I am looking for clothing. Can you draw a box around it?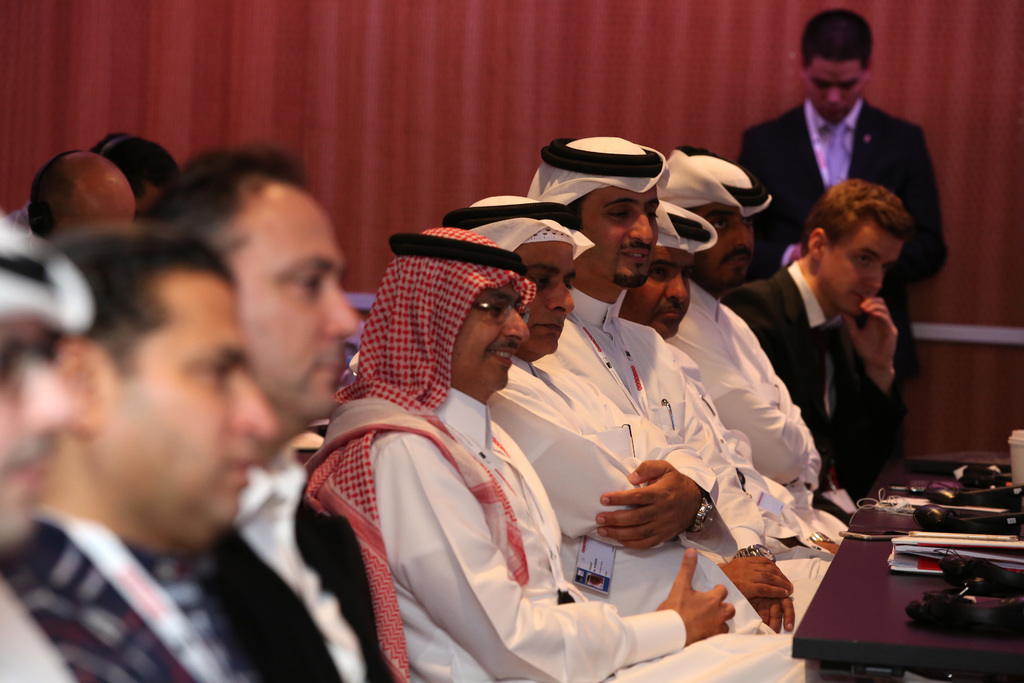
Sure, the bounding box is [x1=616, y1=315, x2=838, y2=568].
